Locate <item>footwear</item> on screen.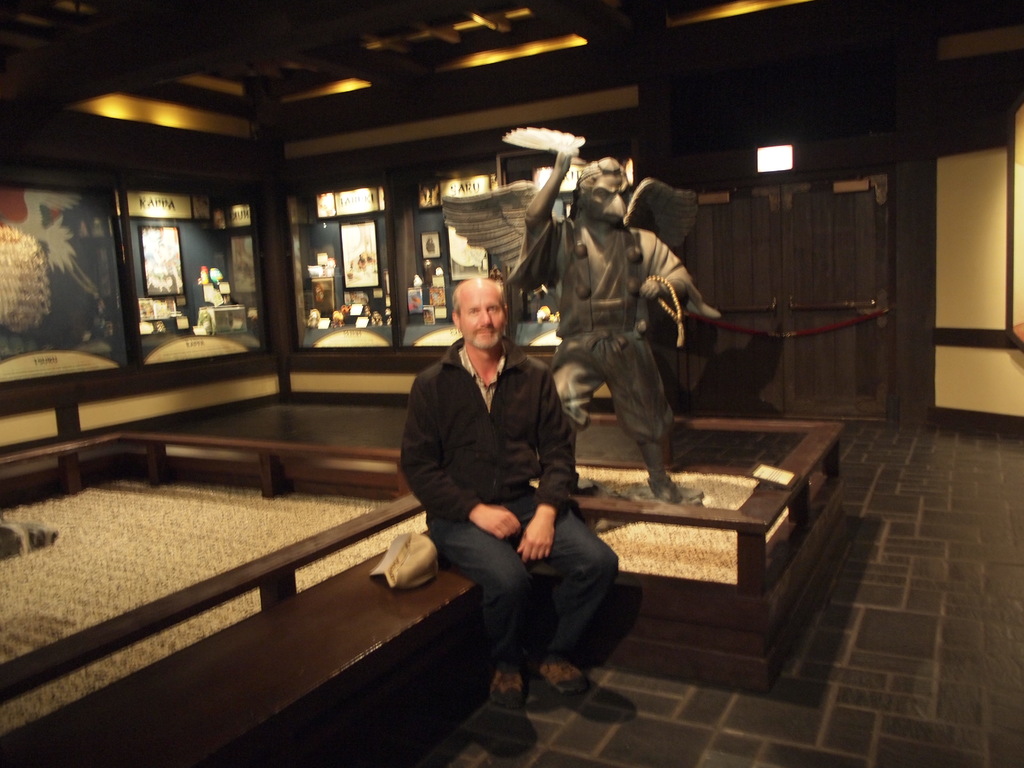
On screen at <box>537,661,589,693</box>.
